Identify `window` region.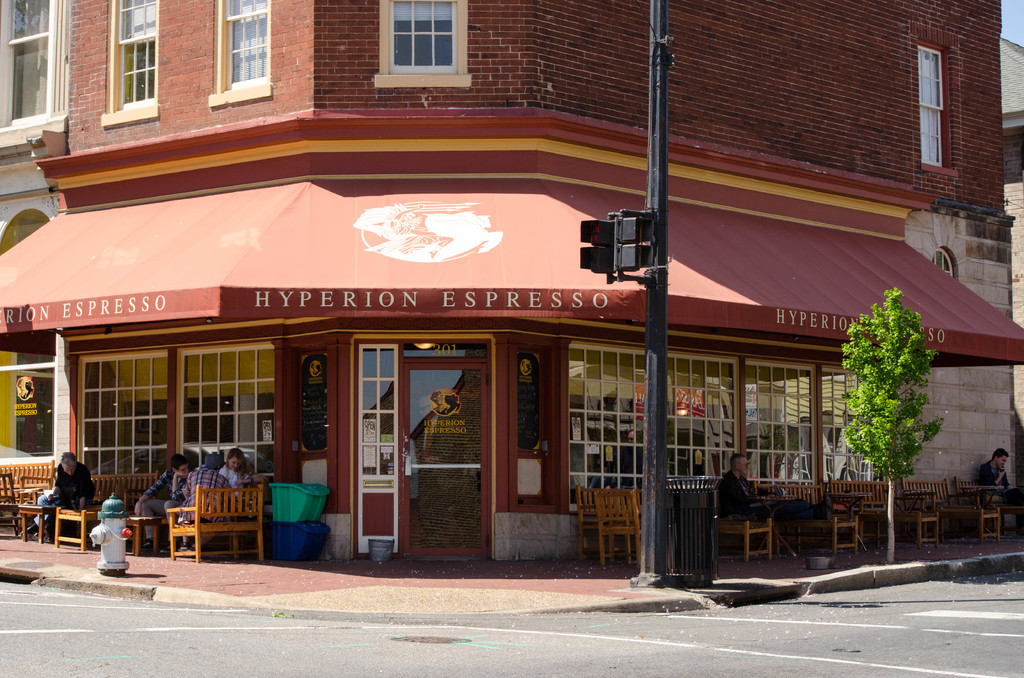
Region: Rect(220, 0, 271, 97).
